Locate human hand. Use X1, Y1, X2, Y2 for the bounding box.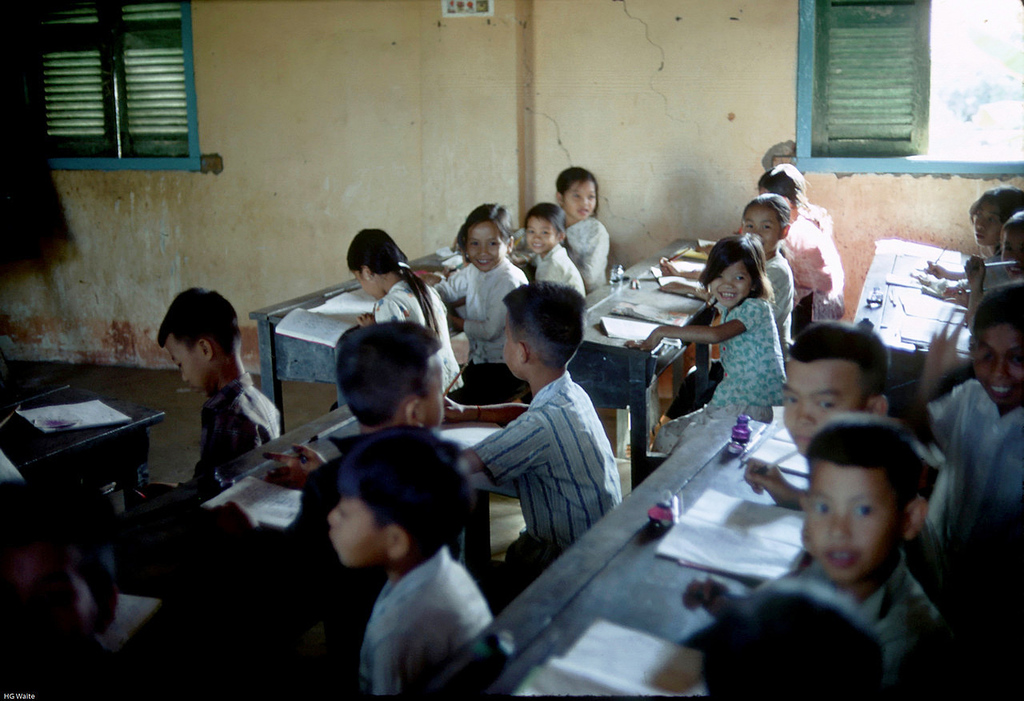
678, 576, 733, 621.
